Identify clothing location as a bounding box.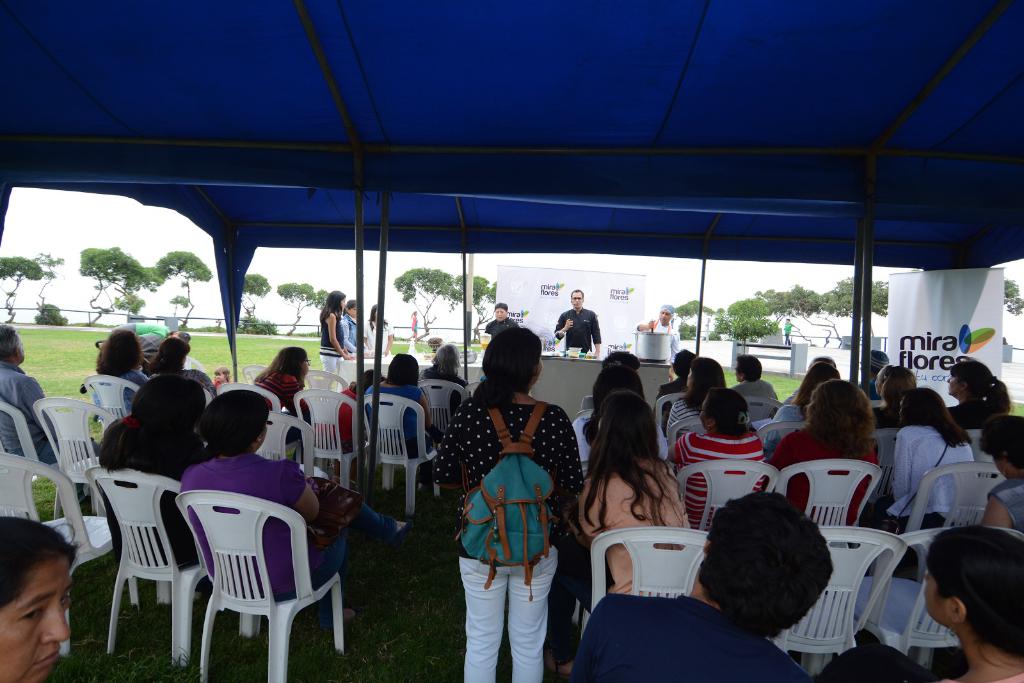
bbox(894, 427, 977, 543).
